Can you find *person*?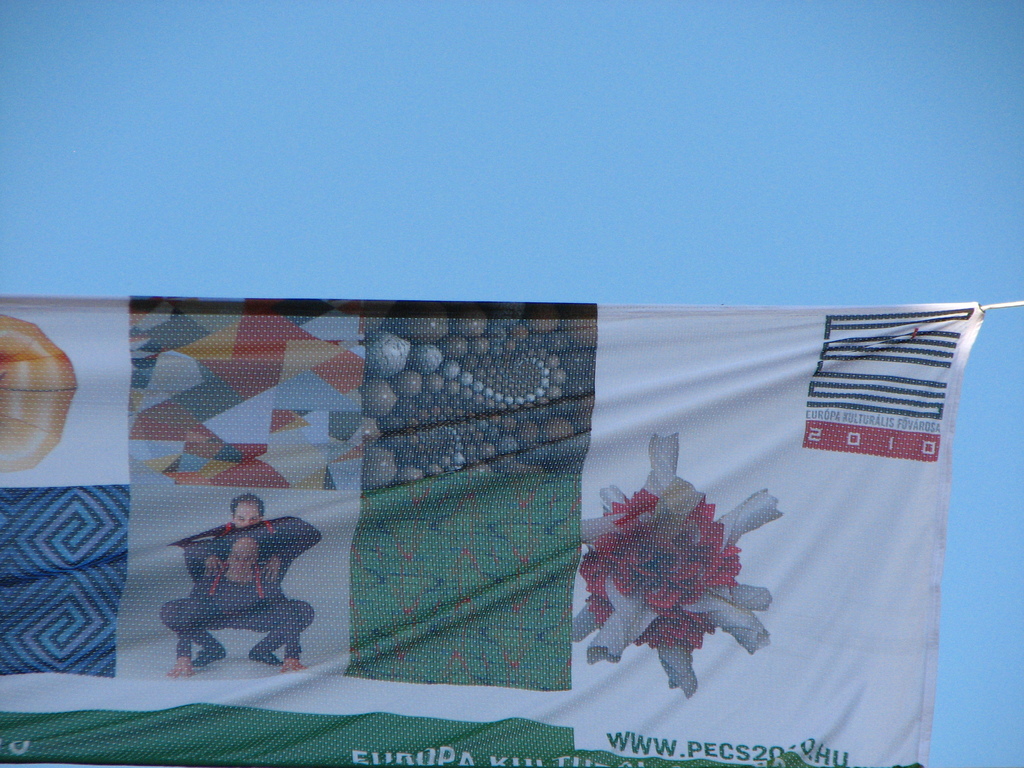
Yes, bounding box: crop(161, 541, 317, 671).
